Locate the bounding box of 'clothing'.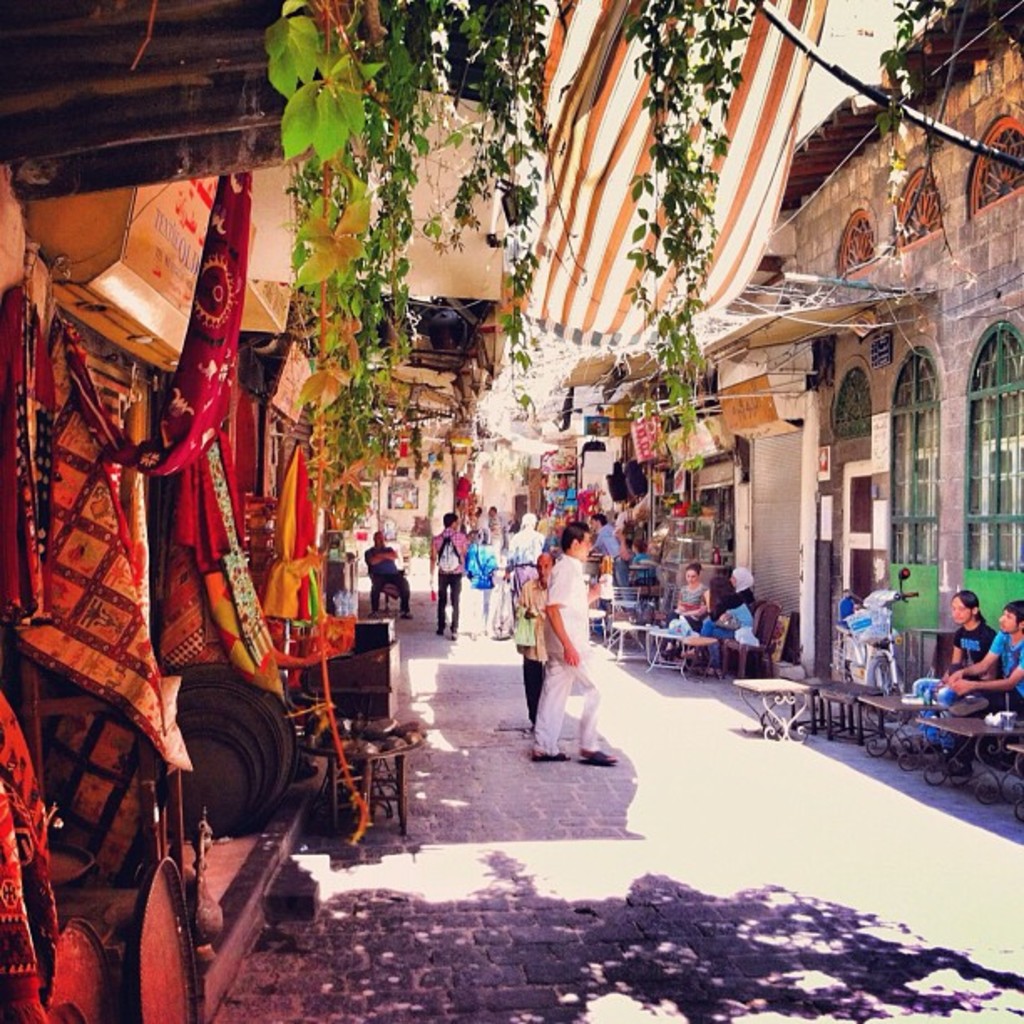
Bounding box: <bbox>467, 539, 505, 641</bbox>.
